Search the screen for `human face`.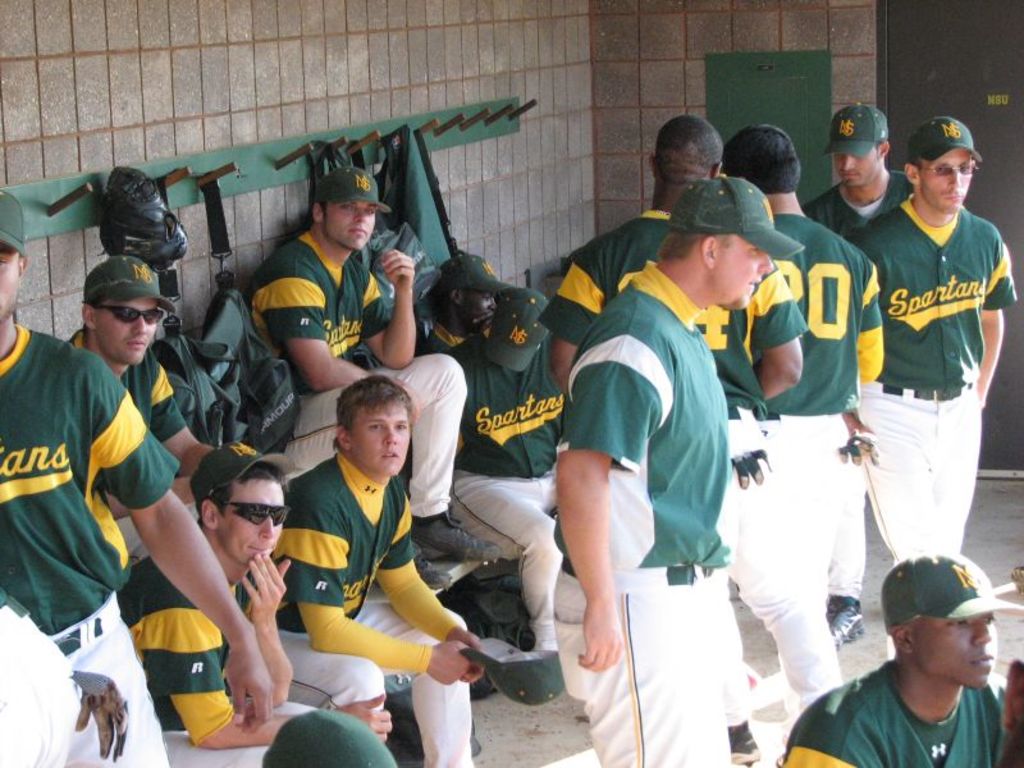
Found at [913,151,974,207].
